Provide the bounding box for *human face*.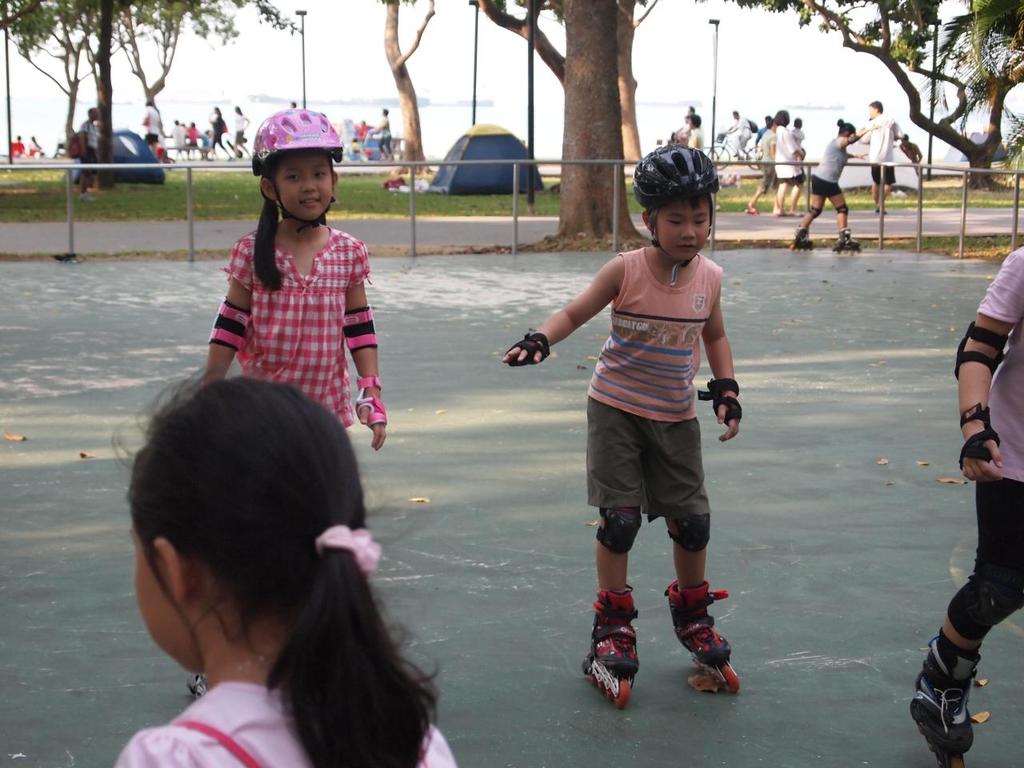
(x1=122, y1=504, x2=194, y2=692).
